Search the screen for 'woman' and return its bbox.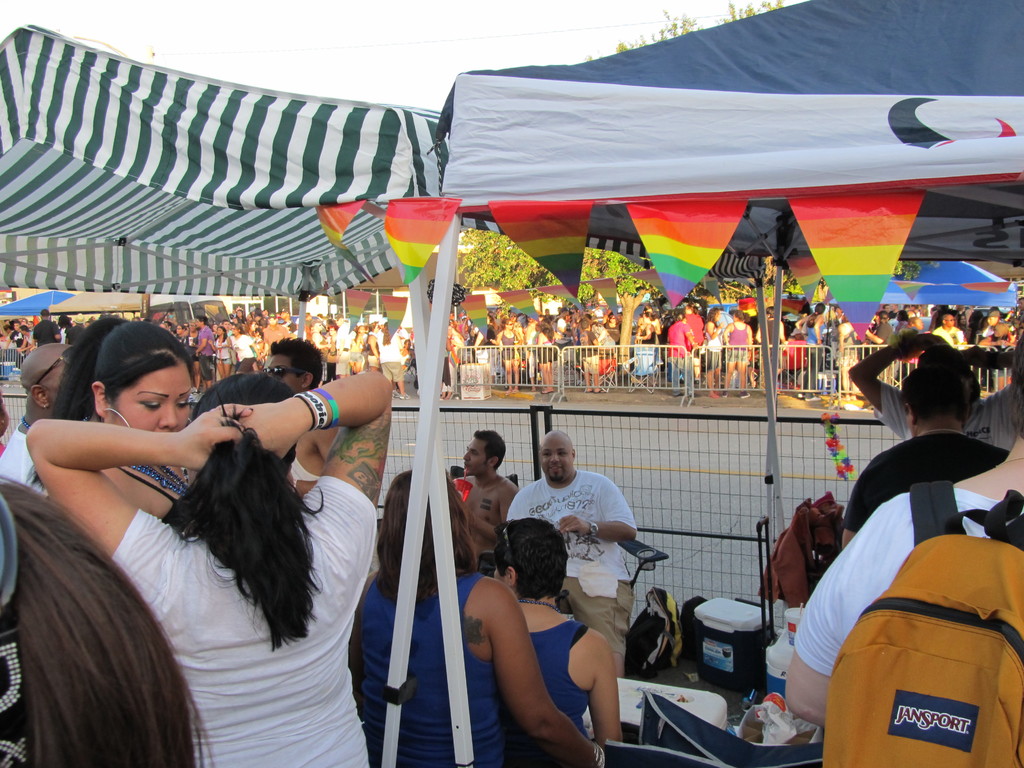
Found: 893/310/909/332.
